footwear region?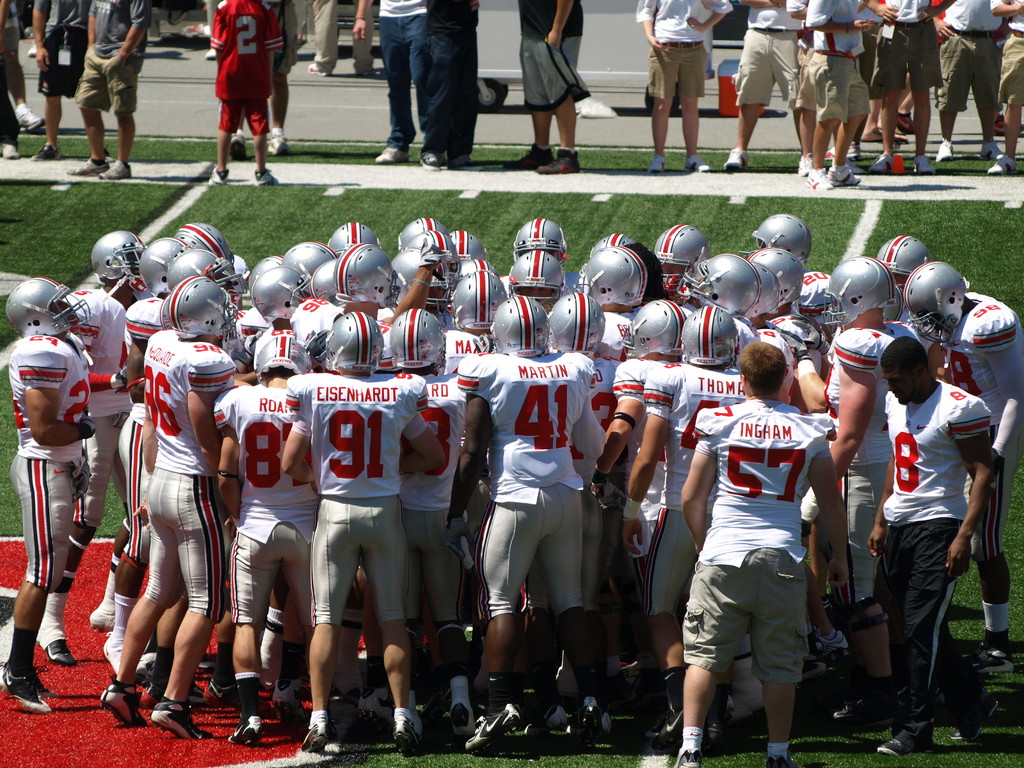
[153,694,208,741]
